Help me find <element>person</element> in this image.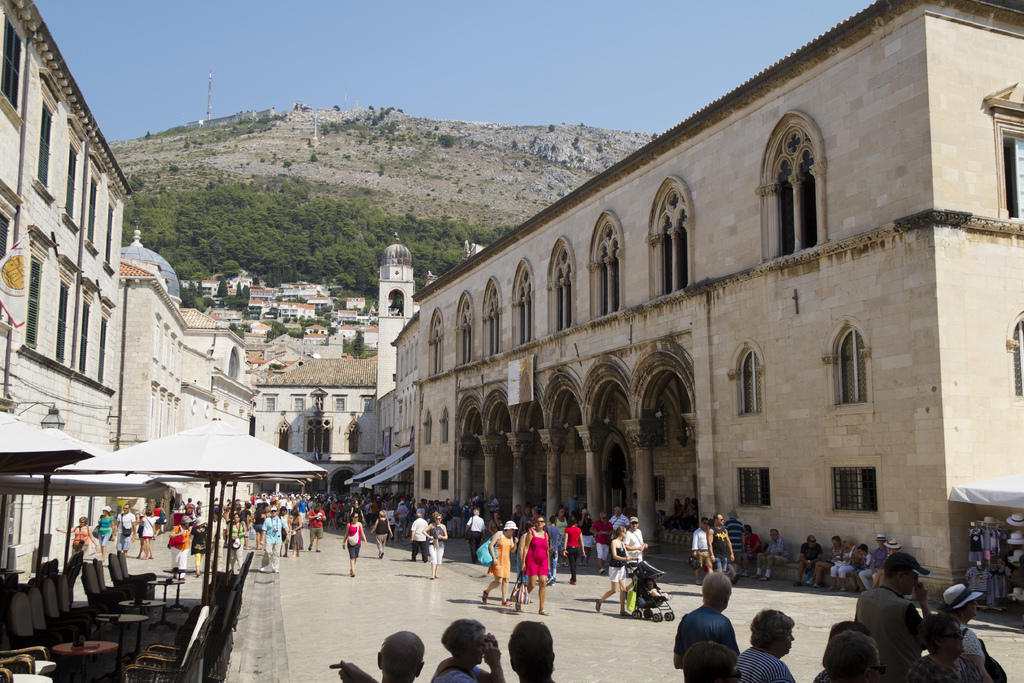
Found it: (481, 517, 521, 607).
